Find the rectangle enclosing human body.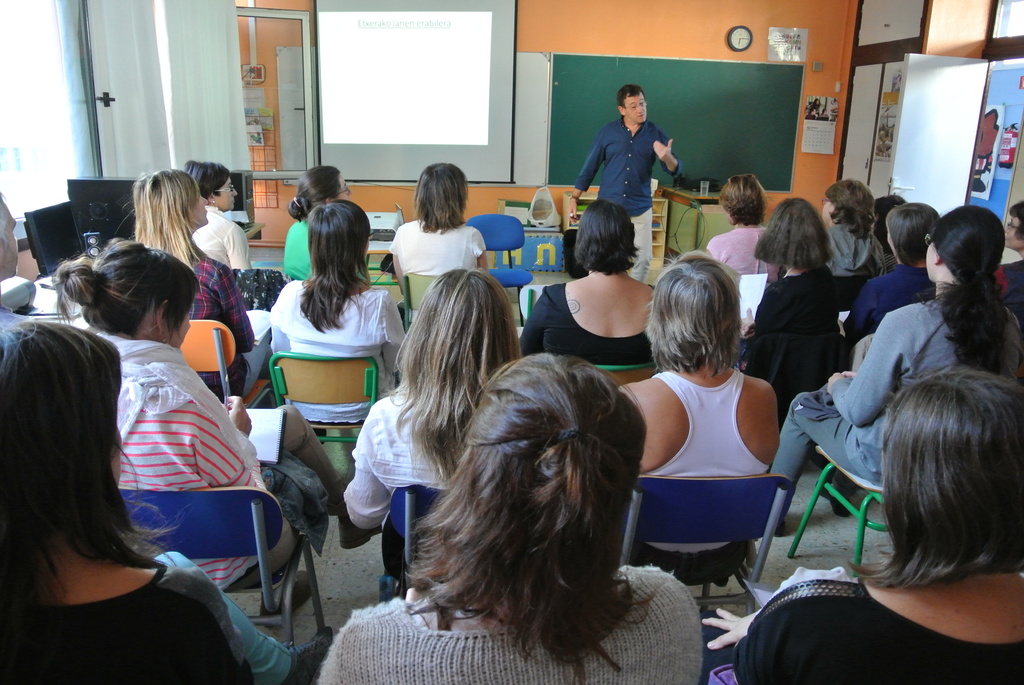
618, 253, 777, 588.
